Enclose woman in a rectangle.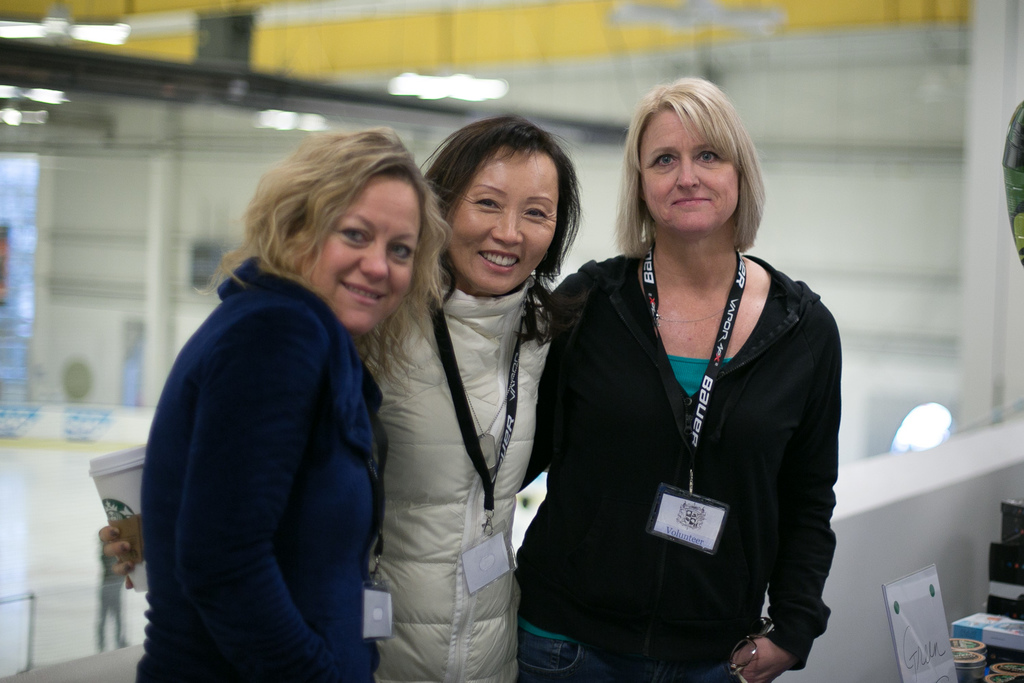
Rect(510, 85, 836, 682).
